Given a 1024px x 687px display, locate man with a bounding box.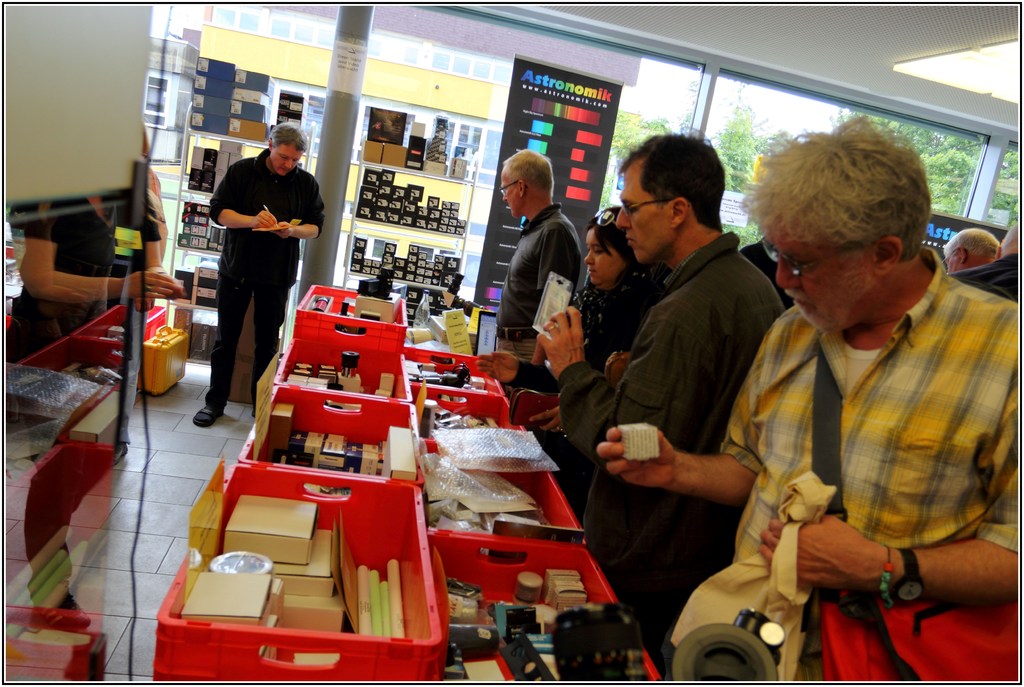
Located: left=601, top=113, right=1023, bottom=680.
